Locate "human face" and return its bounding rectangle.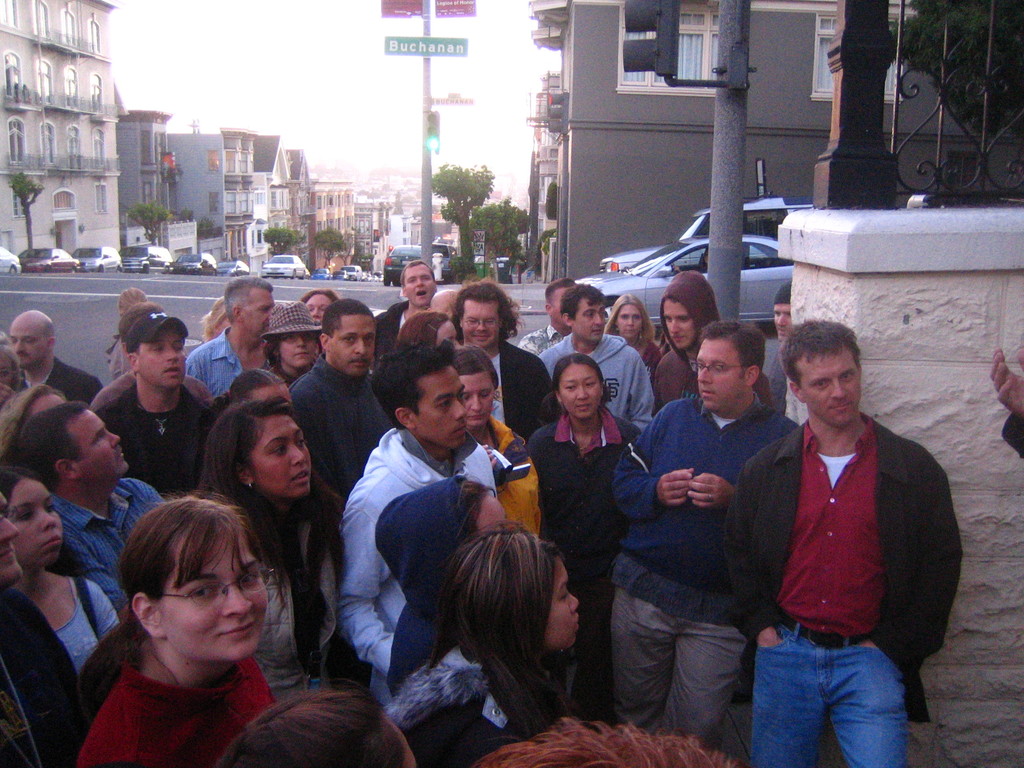
(794,345,861,429).
